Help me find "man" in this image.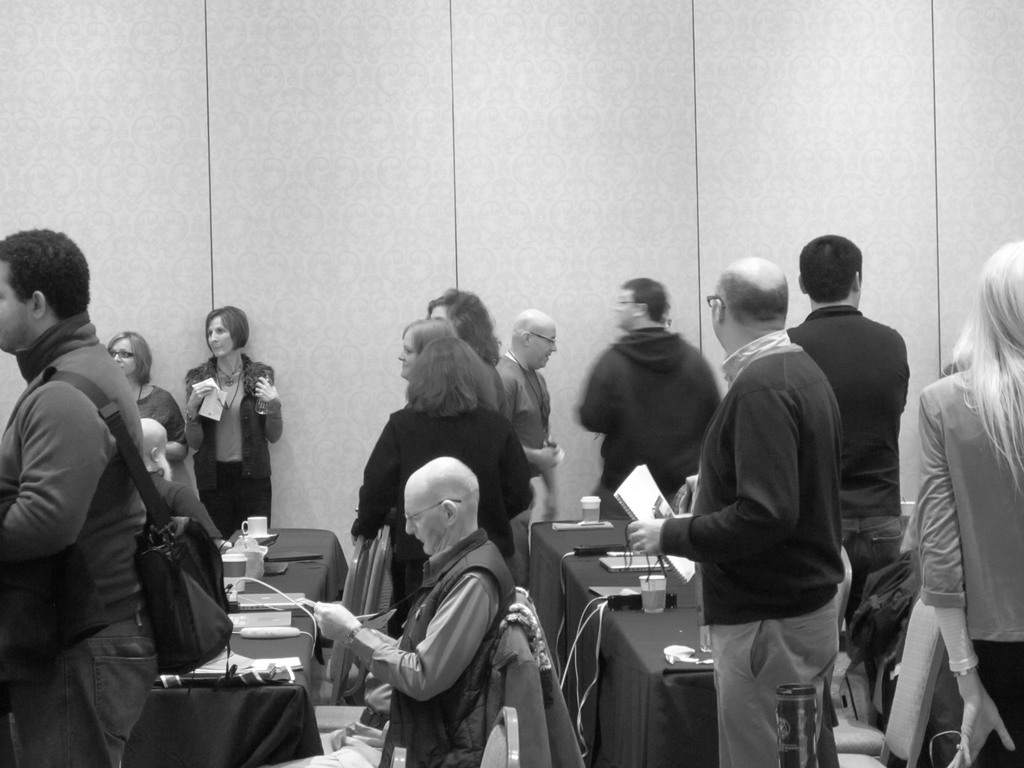
Found it: (left=494, top=307, right=562, bottom=546).
